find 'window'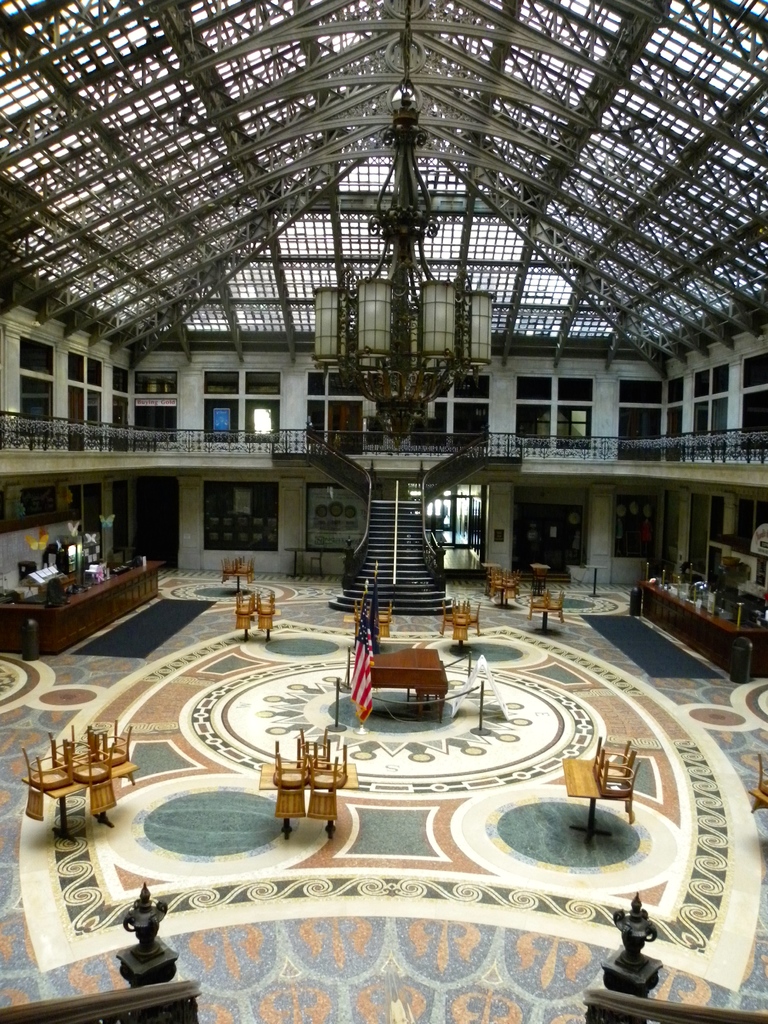
bbox=[86, 359, 100, 385]
